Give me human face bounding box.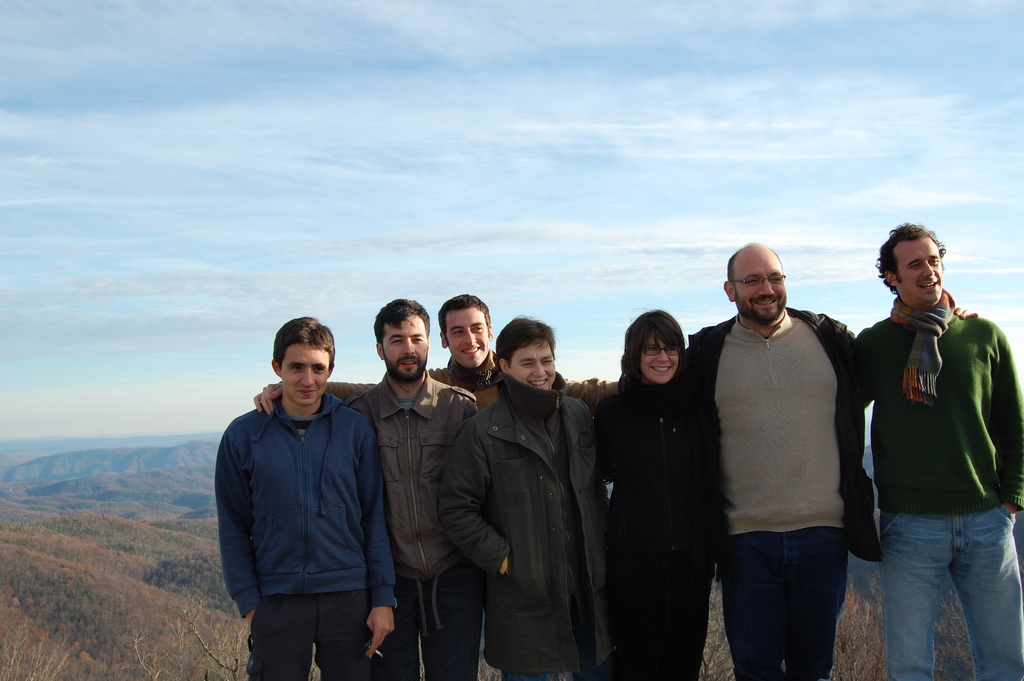
508 336 552 389.
